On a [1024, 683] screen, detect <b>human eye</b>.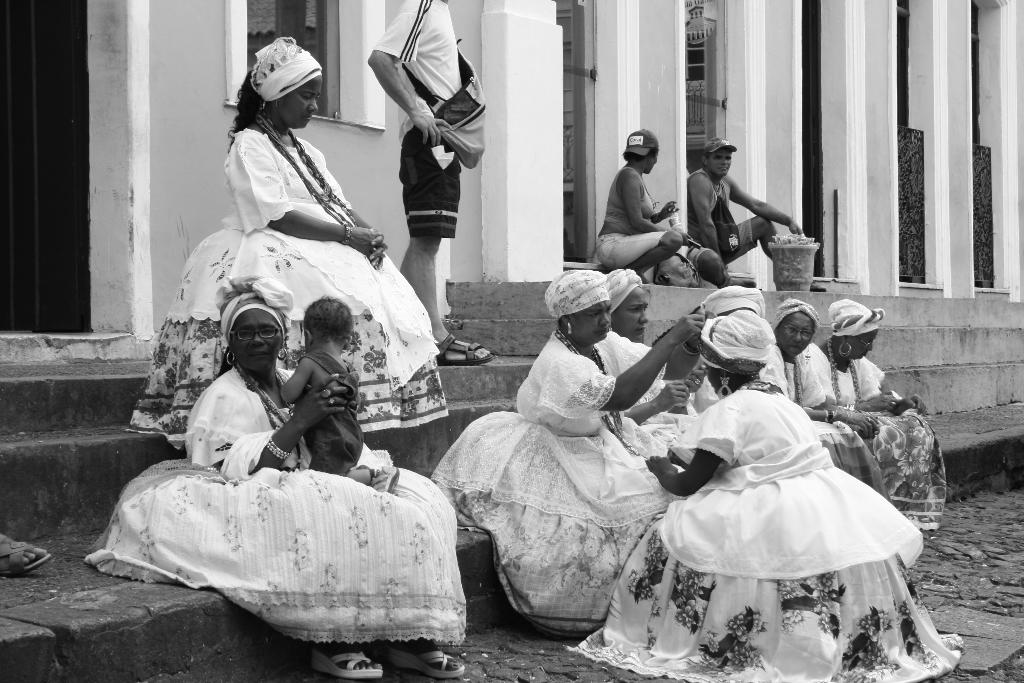
pyautogui.locateOnScreen(801, 335, 811, 338).
